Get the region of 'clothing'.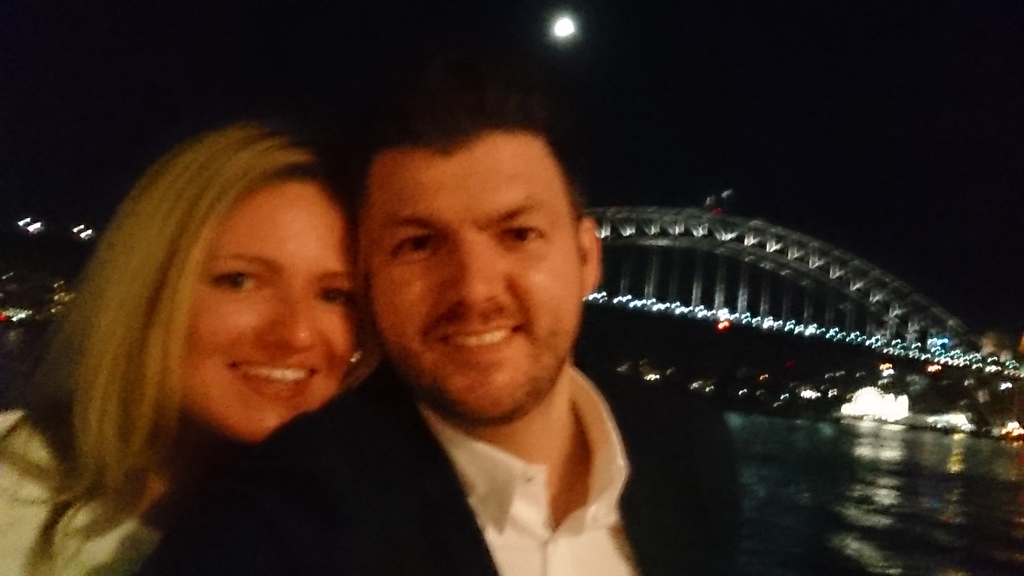
[left=134, top=362, right=740, bottom=575].
